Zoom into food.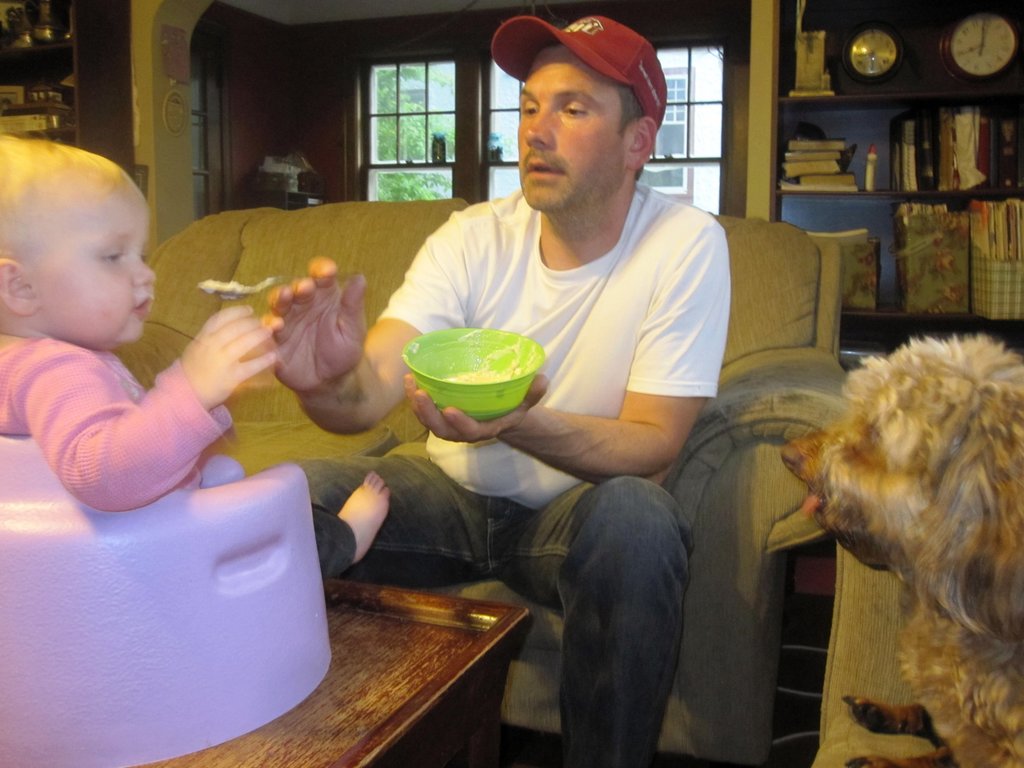
Zoom target: (390,323,525,415).
